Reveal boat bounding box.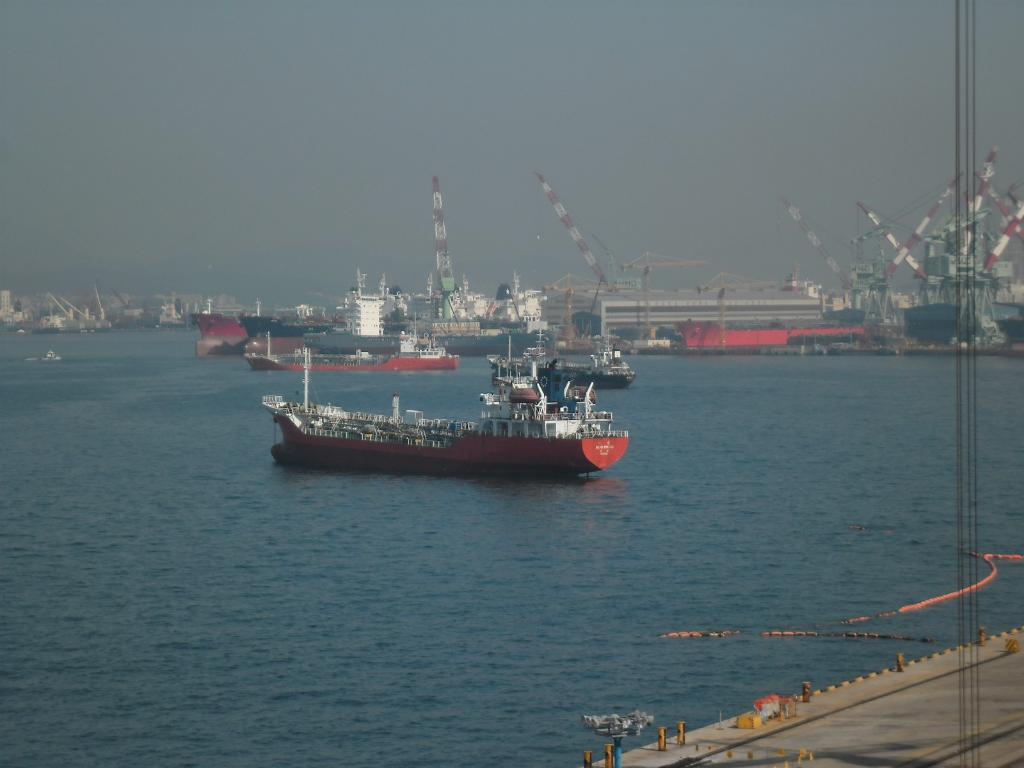
Revealed: BBox(191, 271, 388, 369).
